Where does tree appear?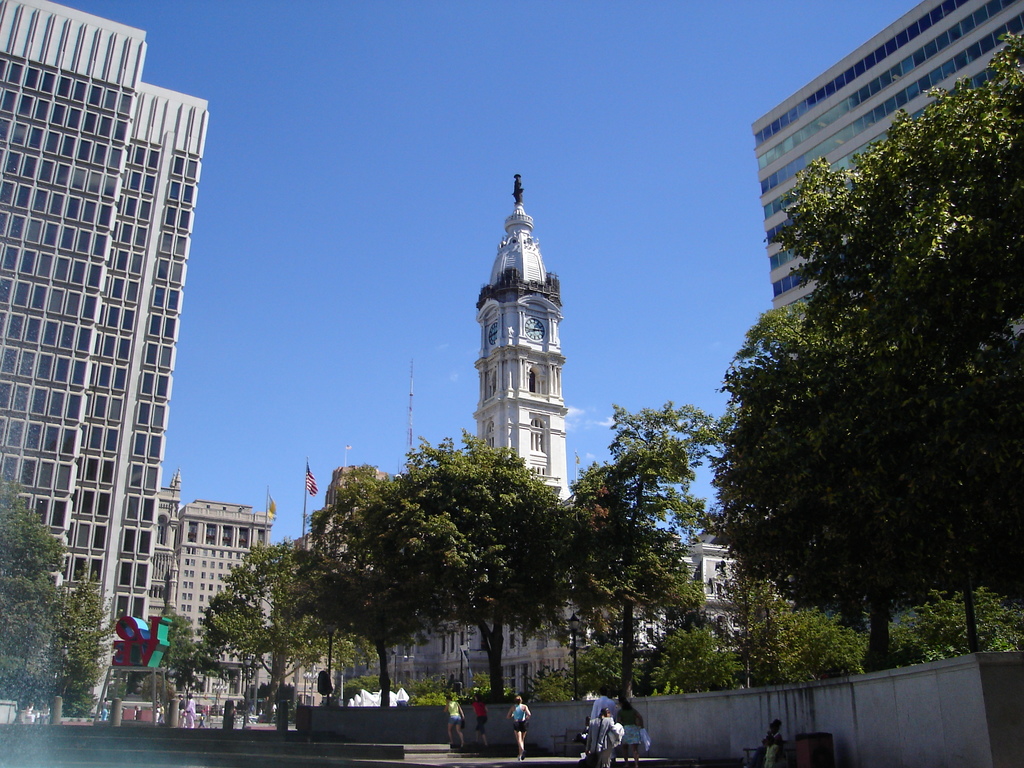
Appears at [left=558, top=406, right=694, bottom=714].
